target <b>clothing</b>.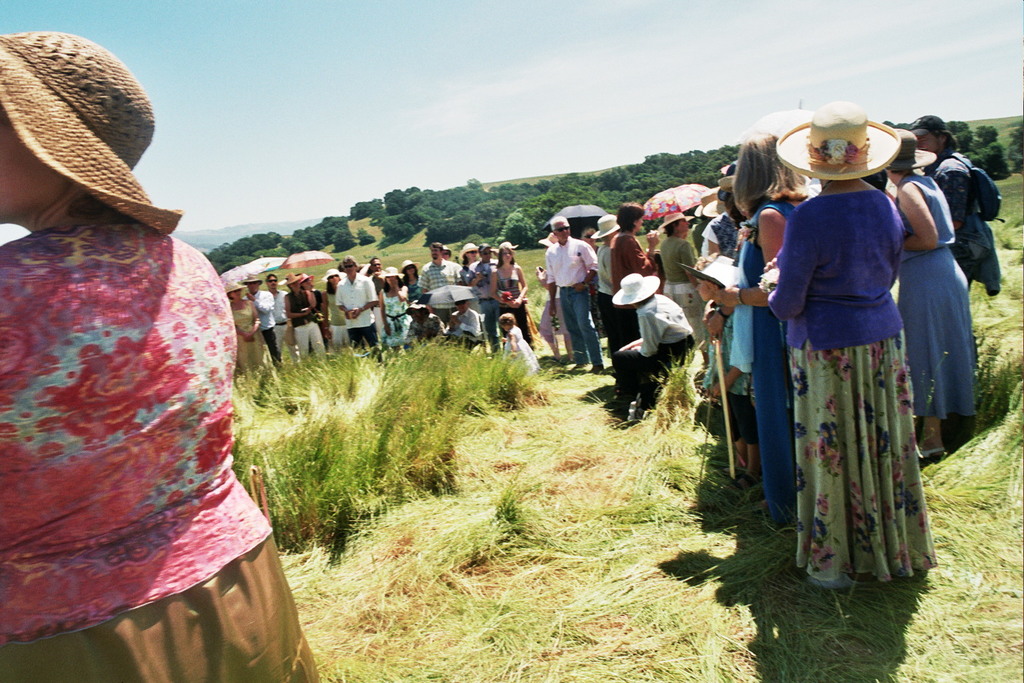
Target region: detection(245, 288, 277, 370).
